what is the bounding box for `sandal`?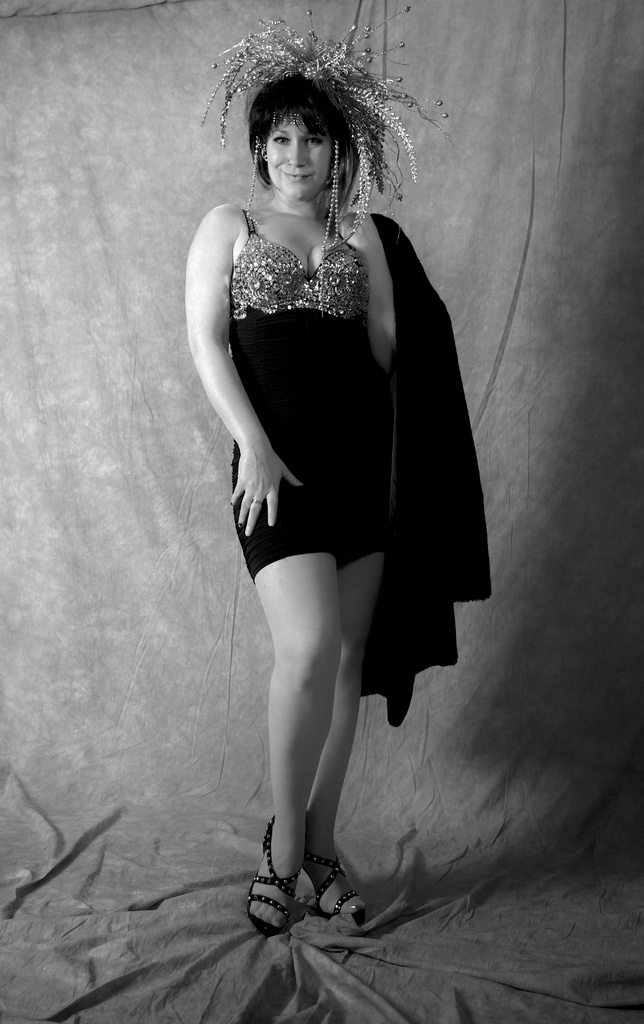
(left=241, top=794, right=367, bottom=938).
